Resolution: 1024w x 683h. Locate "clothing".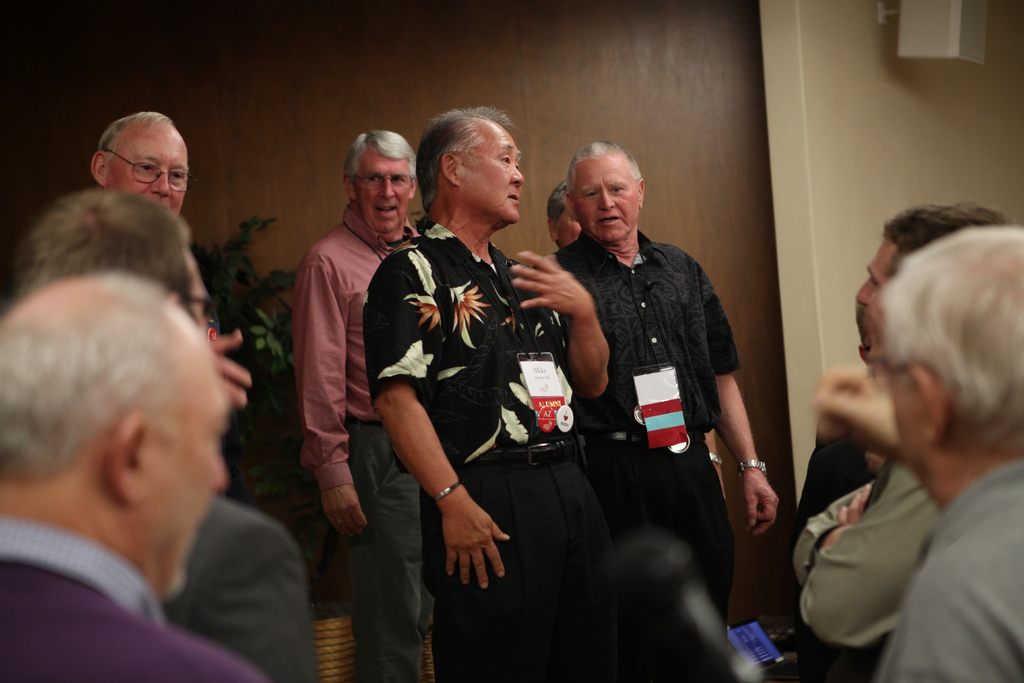
<box>206,296,221,341</box>.
